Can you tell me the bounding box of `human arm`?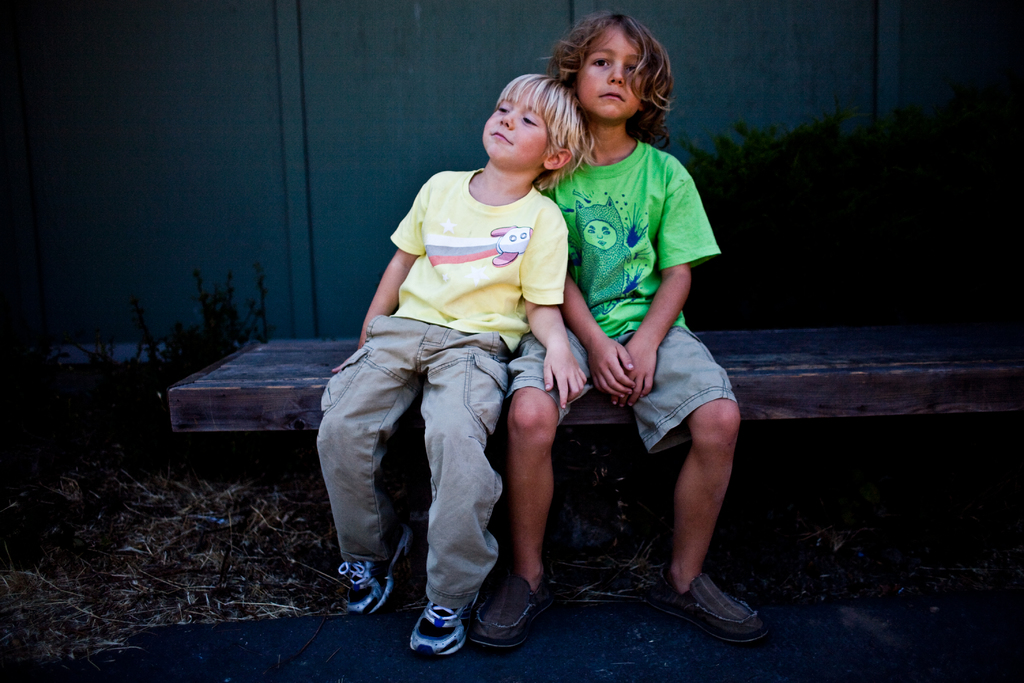
locate(556, 278, 634, 400).
